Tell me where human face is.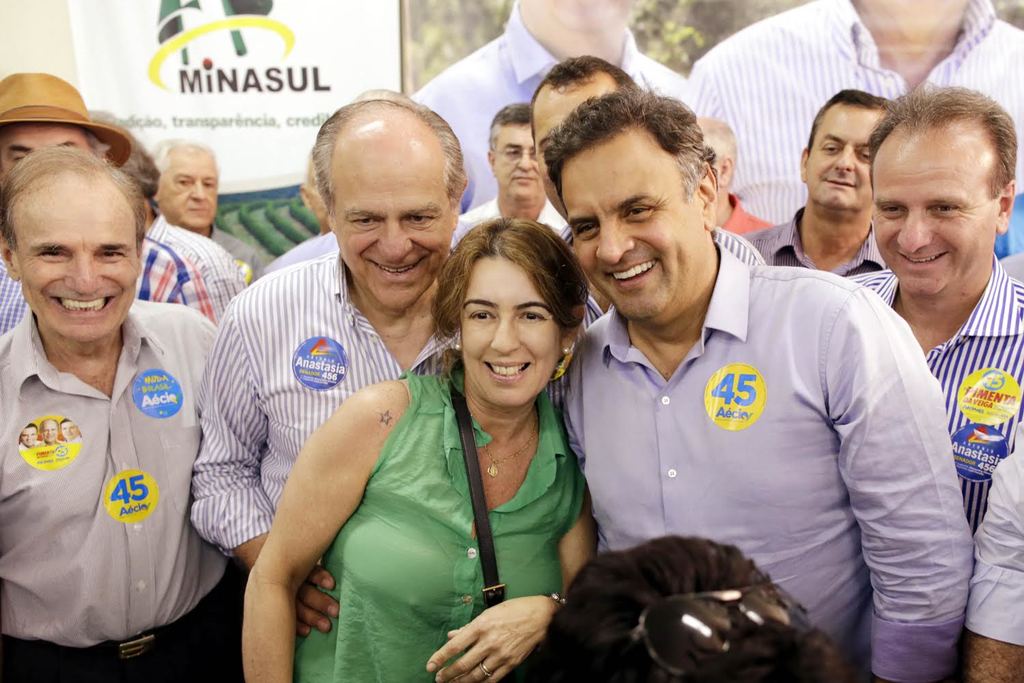
human face is at (x1=806, y1=106, x2=886, y2=204).
